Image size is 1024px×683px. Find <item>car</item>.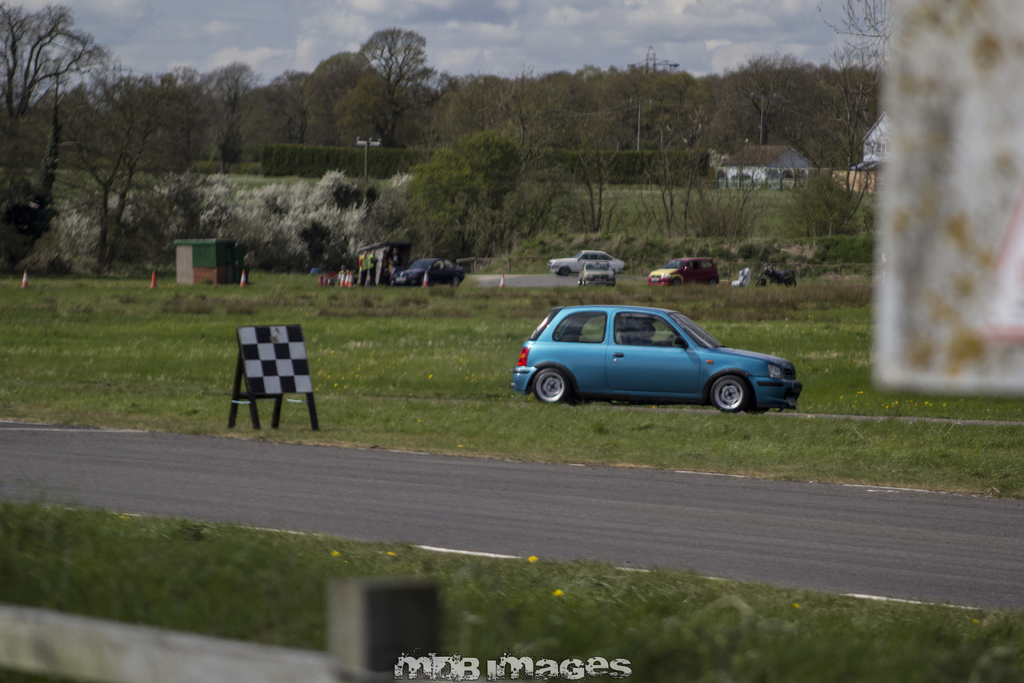
box(509, 306, 801, 415).
